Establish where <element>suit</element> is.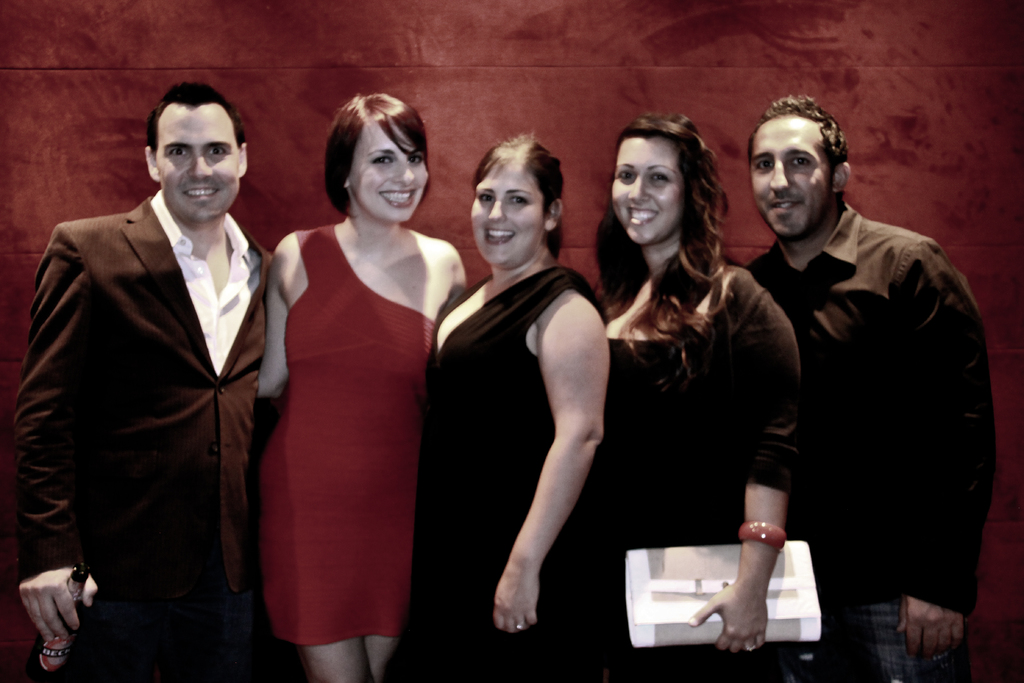
Established at (left=4, top=187, right=276, bottom=682).
